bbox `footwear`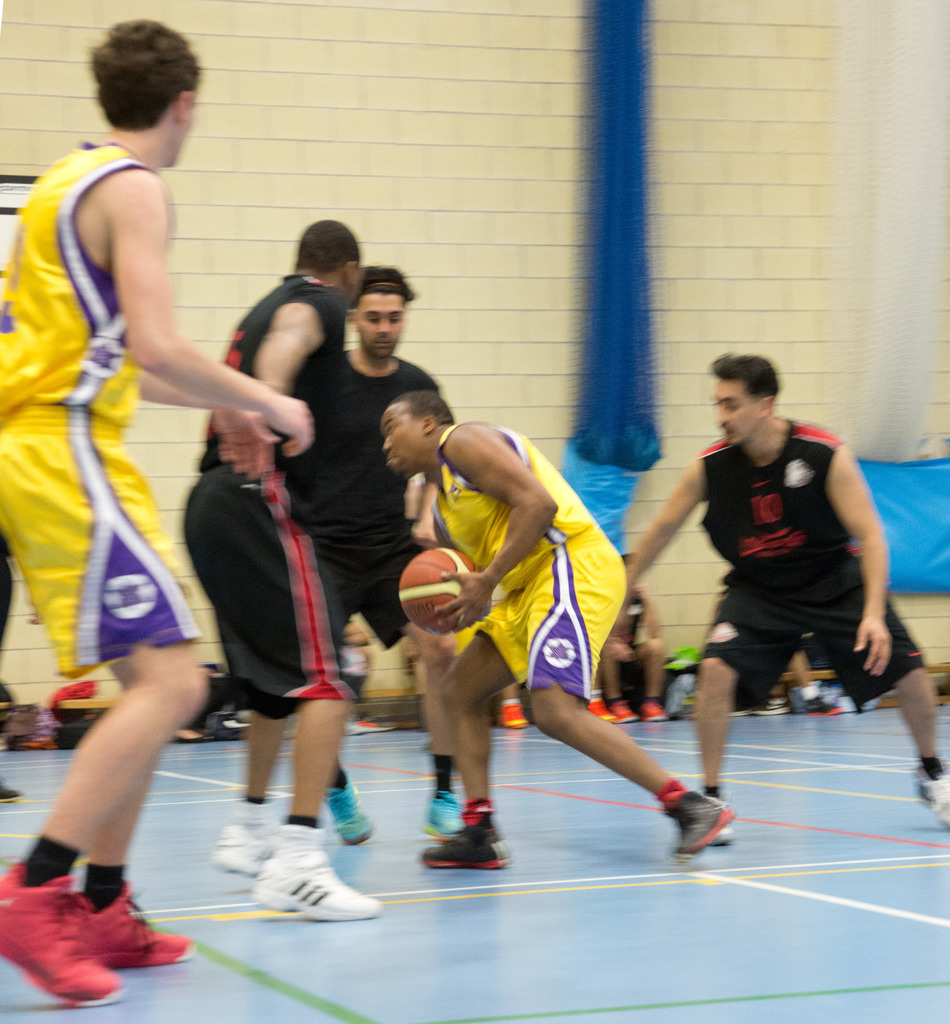
l=798, t=685, r=843, b=713
